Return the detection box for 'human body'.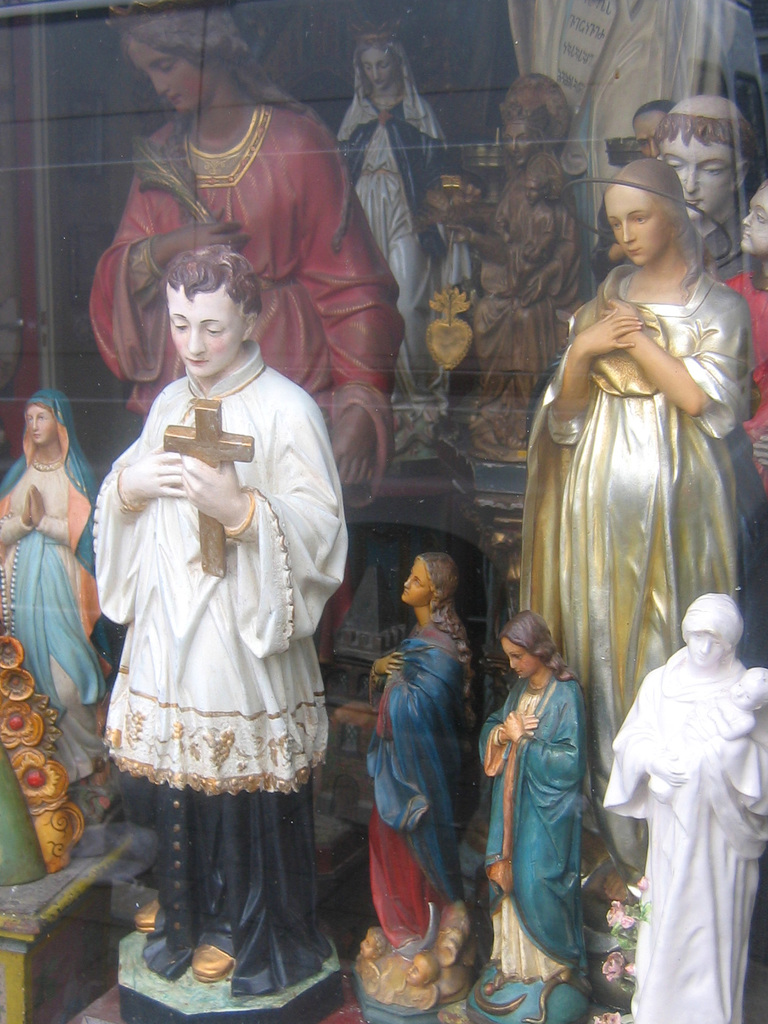
Rect(333, 28, 450, 410).
